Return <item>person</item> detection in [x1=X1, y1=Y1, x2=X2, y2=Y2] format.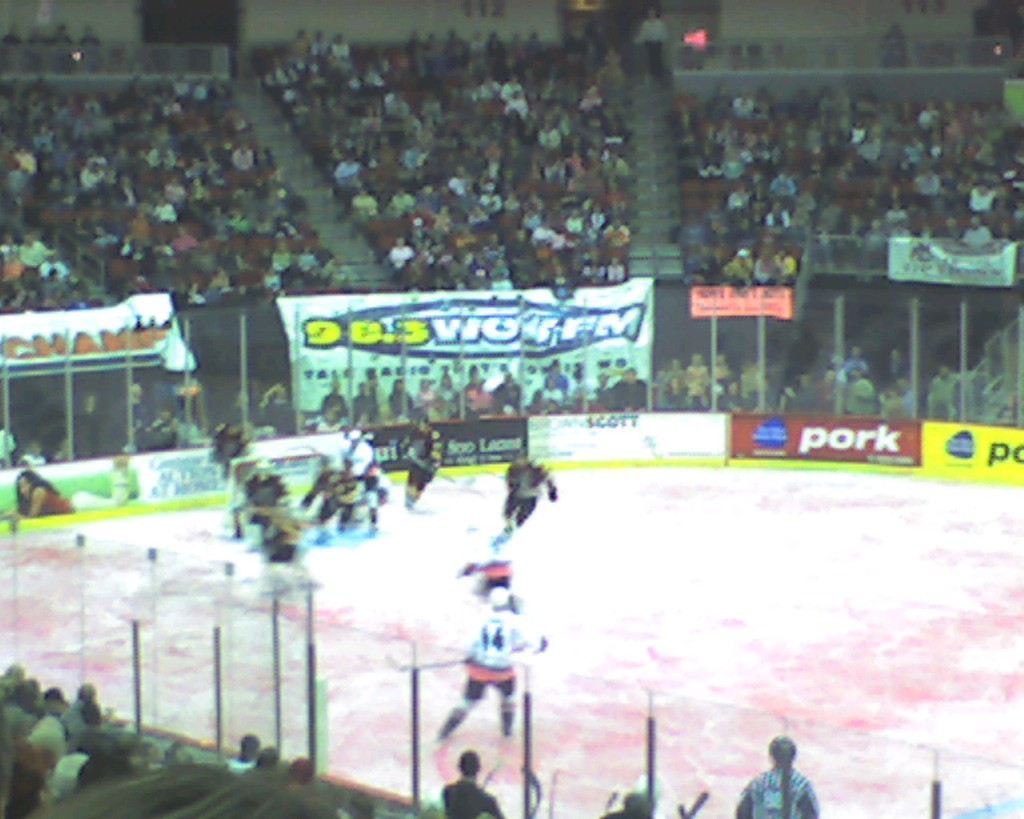
[x1=284, y1=754, x2=315, y2=791].
